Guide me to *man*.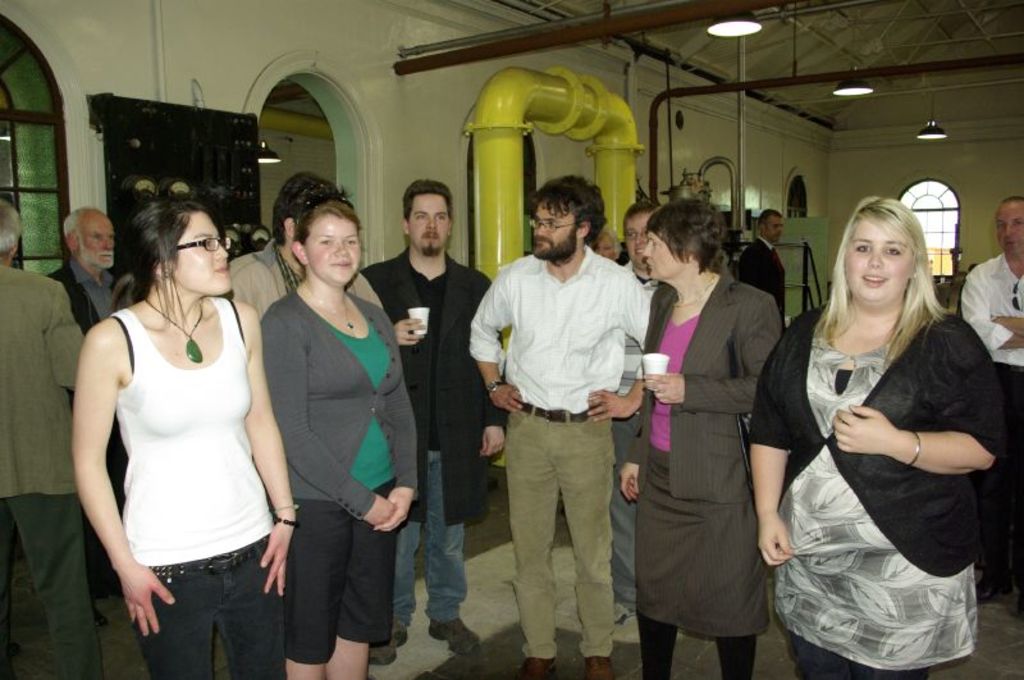
Guidance: [x1=736, y1=209, x2=786, y2=327].
